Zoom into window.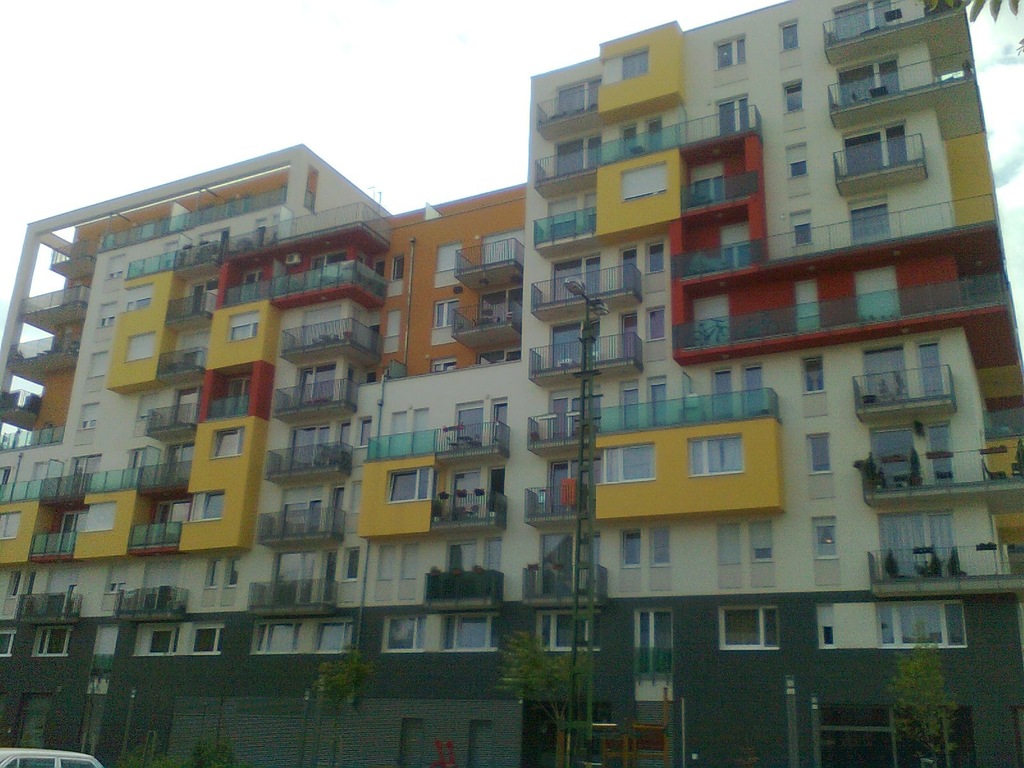
Zoom target: (x1=477, y1=277, x2=531, y2=338).
